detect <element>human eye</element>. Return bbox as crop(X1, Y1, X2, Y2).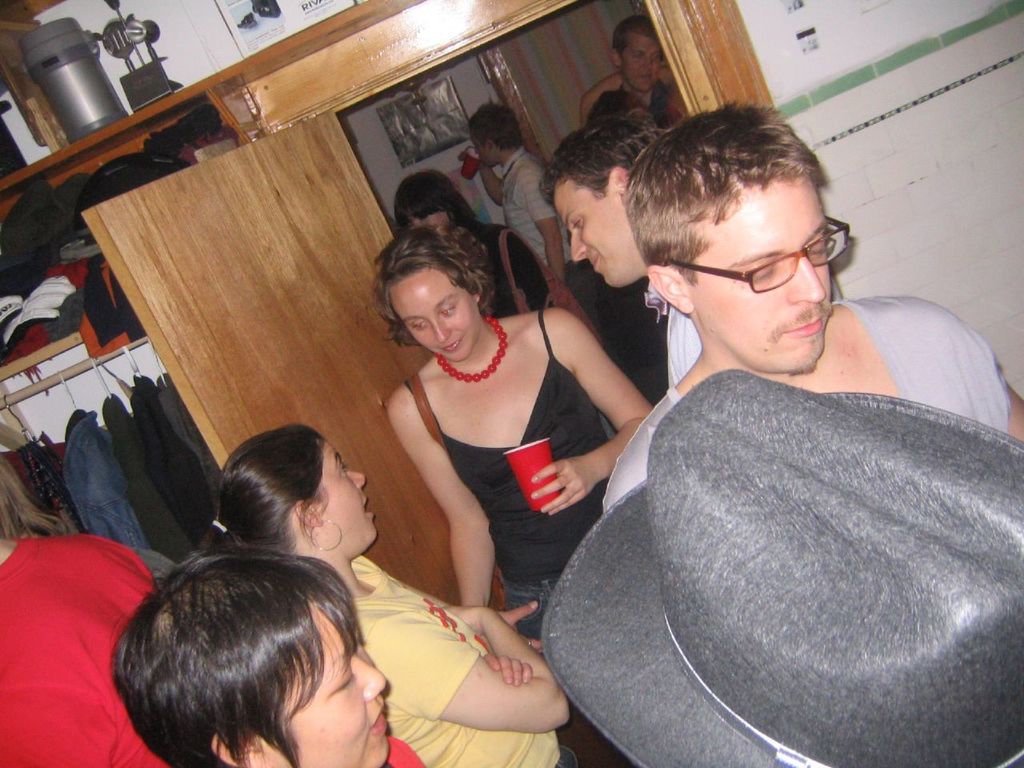
crop(336, 456, 348, 476).
